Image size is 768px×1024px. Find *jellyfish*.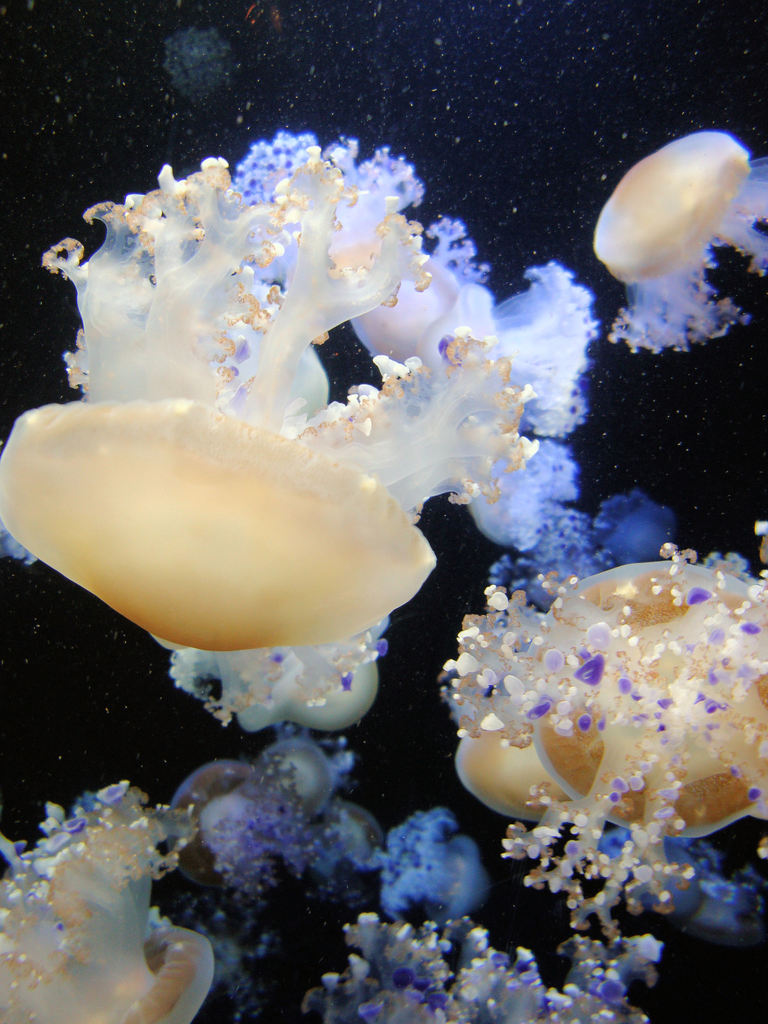
0 784 229 1023.
